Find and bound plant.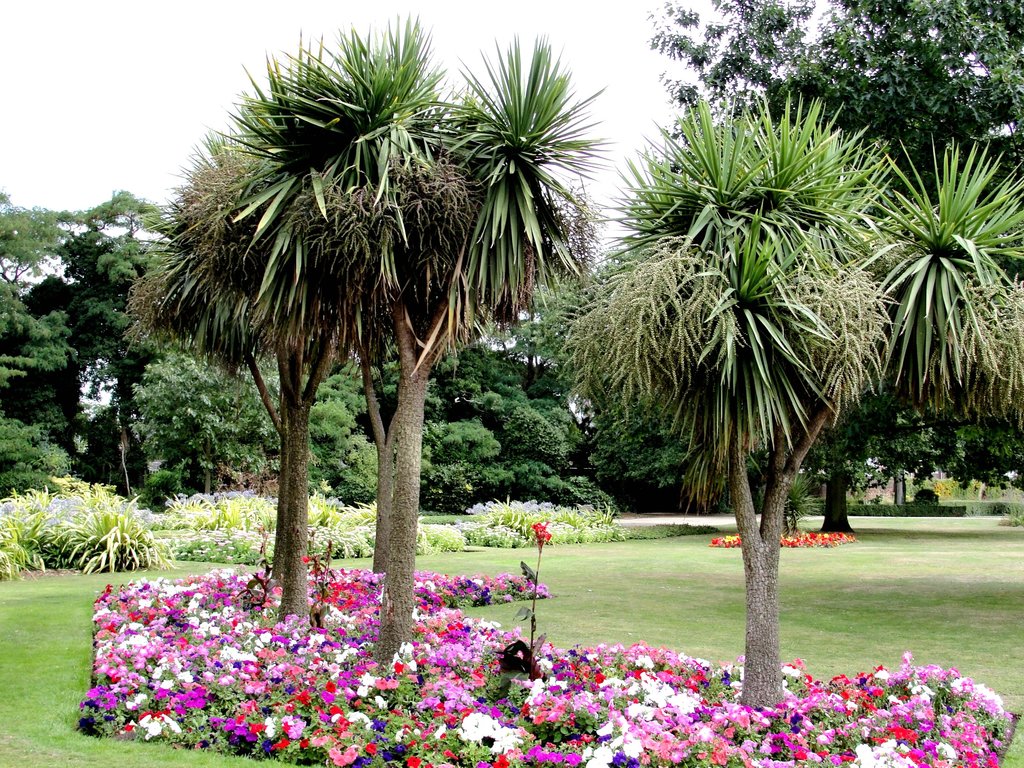
Bound: x1=312 y1=528 x2=386 y2=561.
